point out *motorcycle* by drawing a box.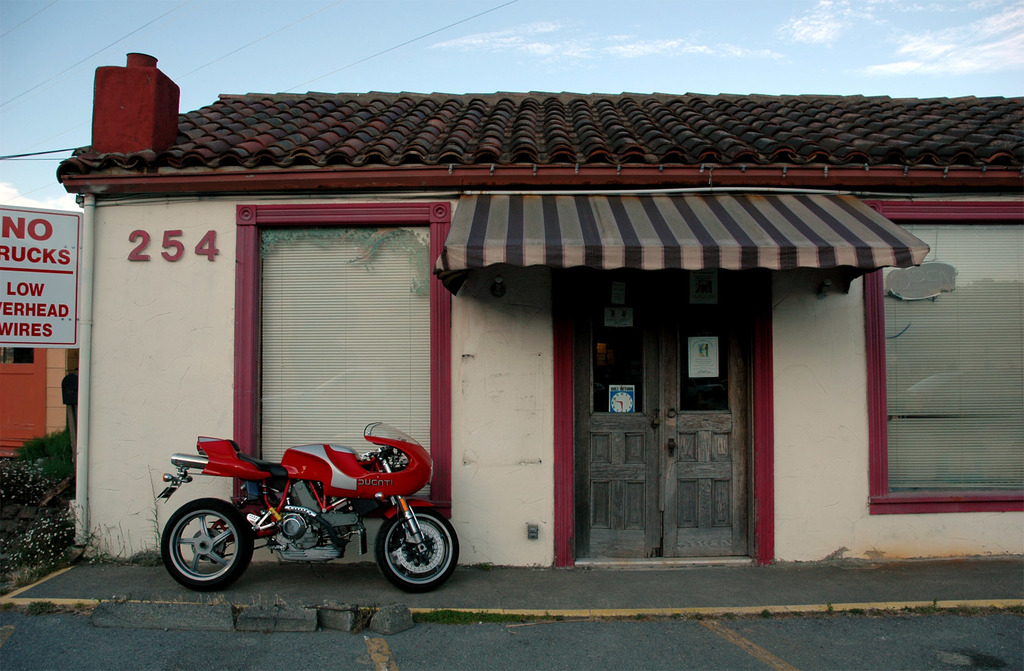
Rect(156, 436, 465, 601).
